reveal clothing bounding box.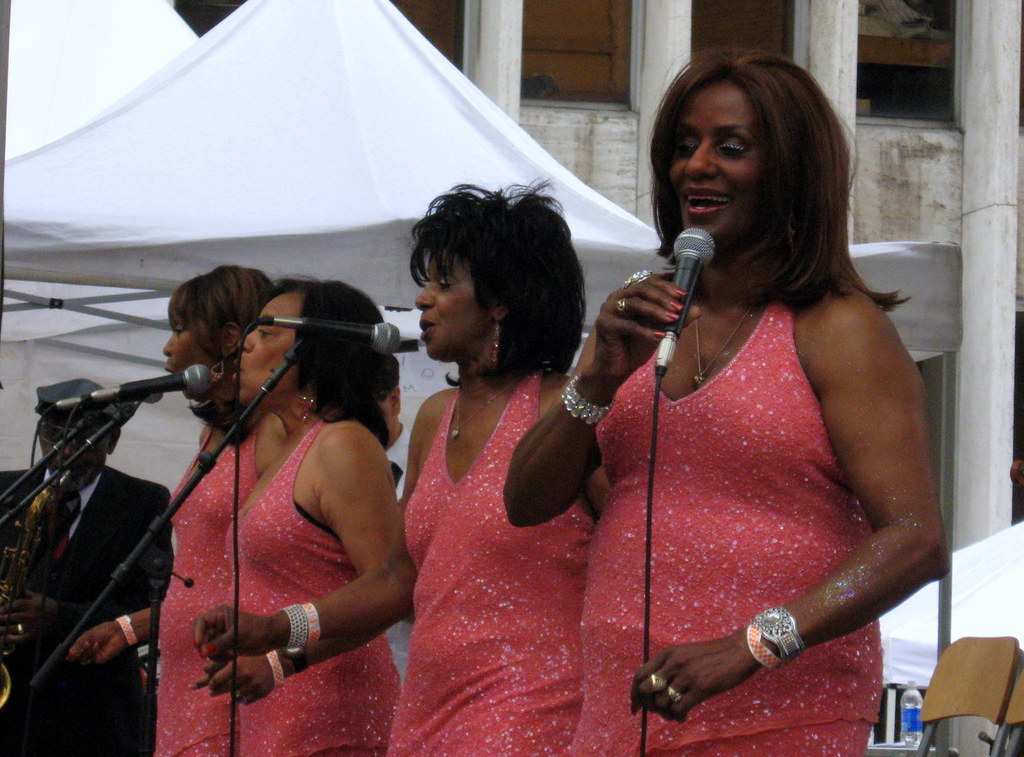
Revealed: 565,278,881,756.
